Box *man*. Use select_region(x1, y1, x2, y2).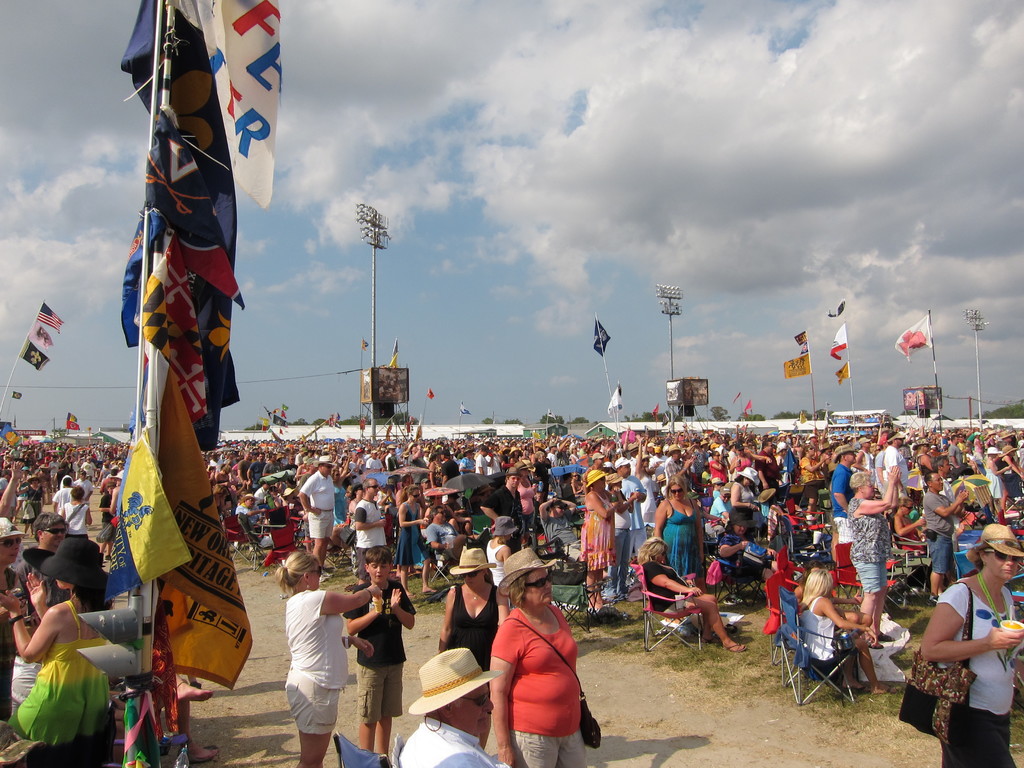
select_region(299, 454, 336, 576).
